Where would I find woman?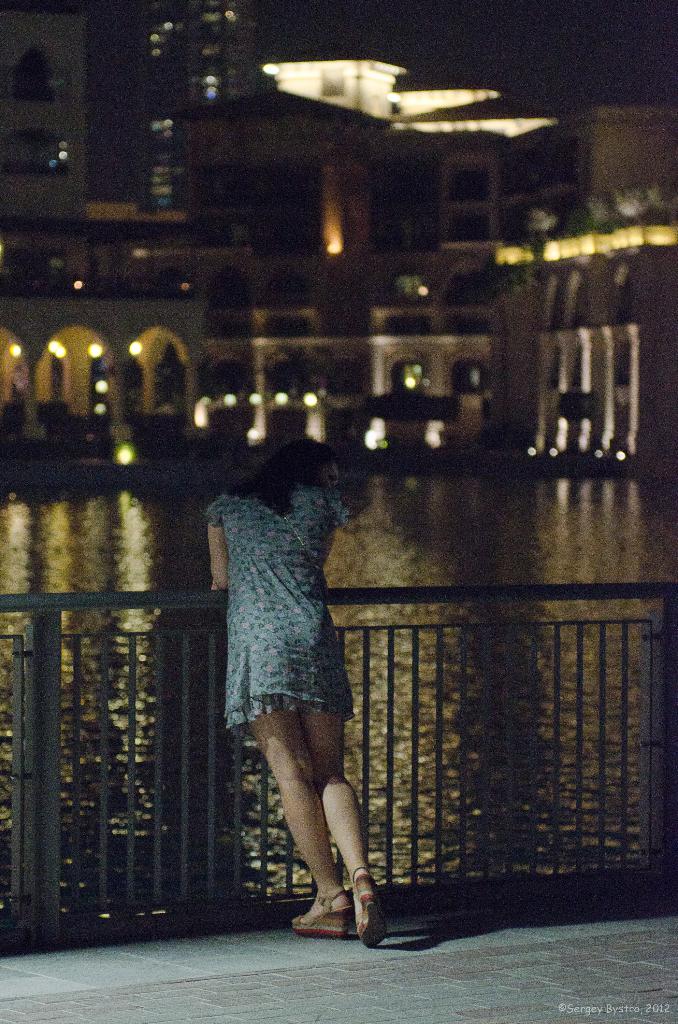
At (195,429,380,927).
